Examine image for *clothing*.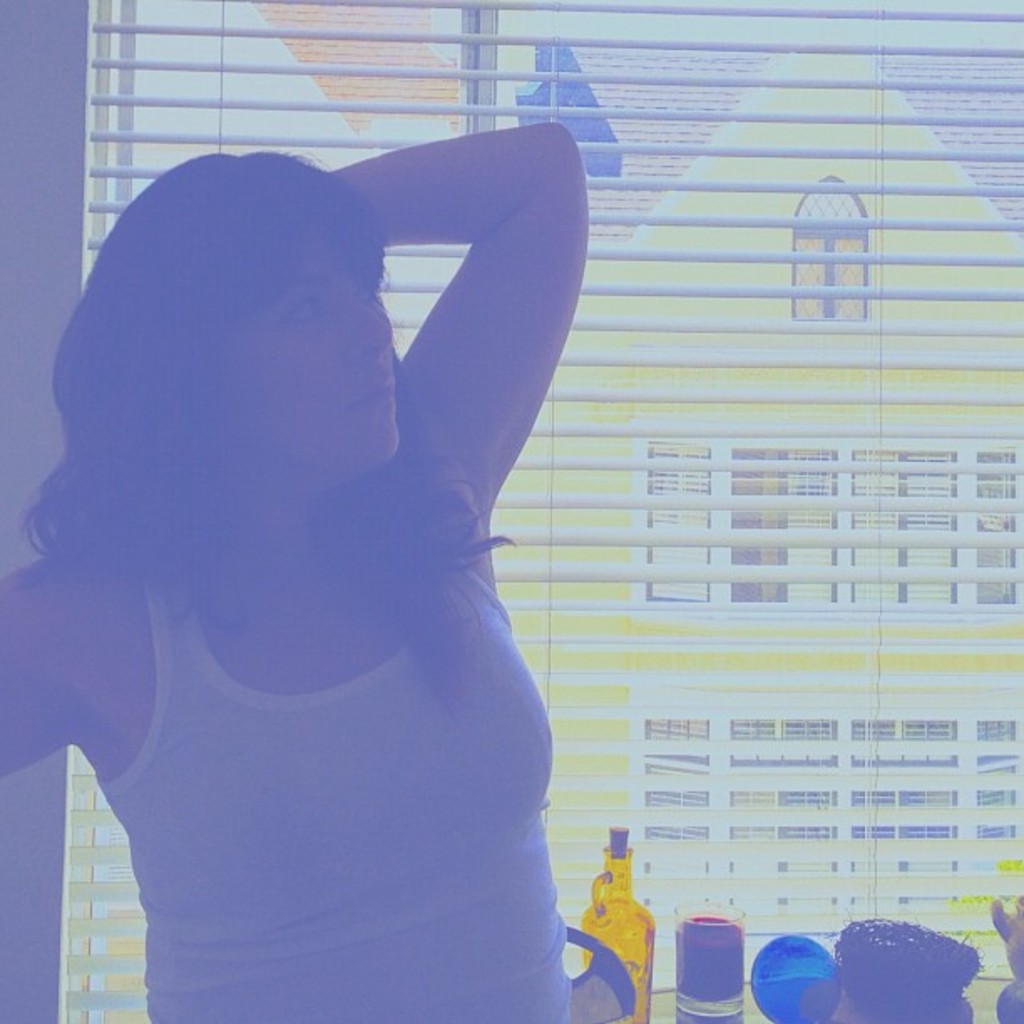
Examination result: box(45, 353, 599, 989).
